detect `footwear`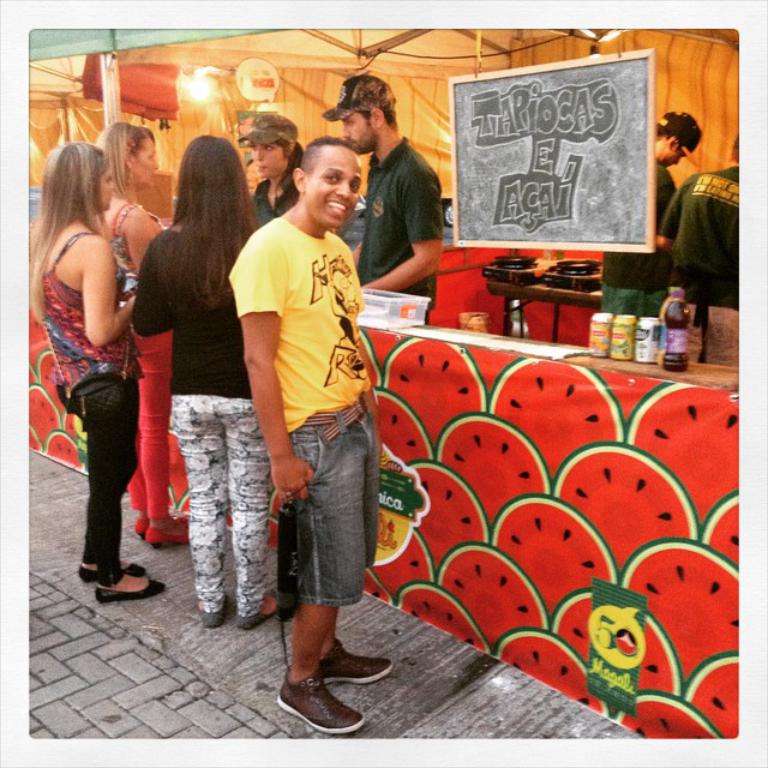
{"x1": 95, "y1": 580, "x2": 169, "y2": 602}
